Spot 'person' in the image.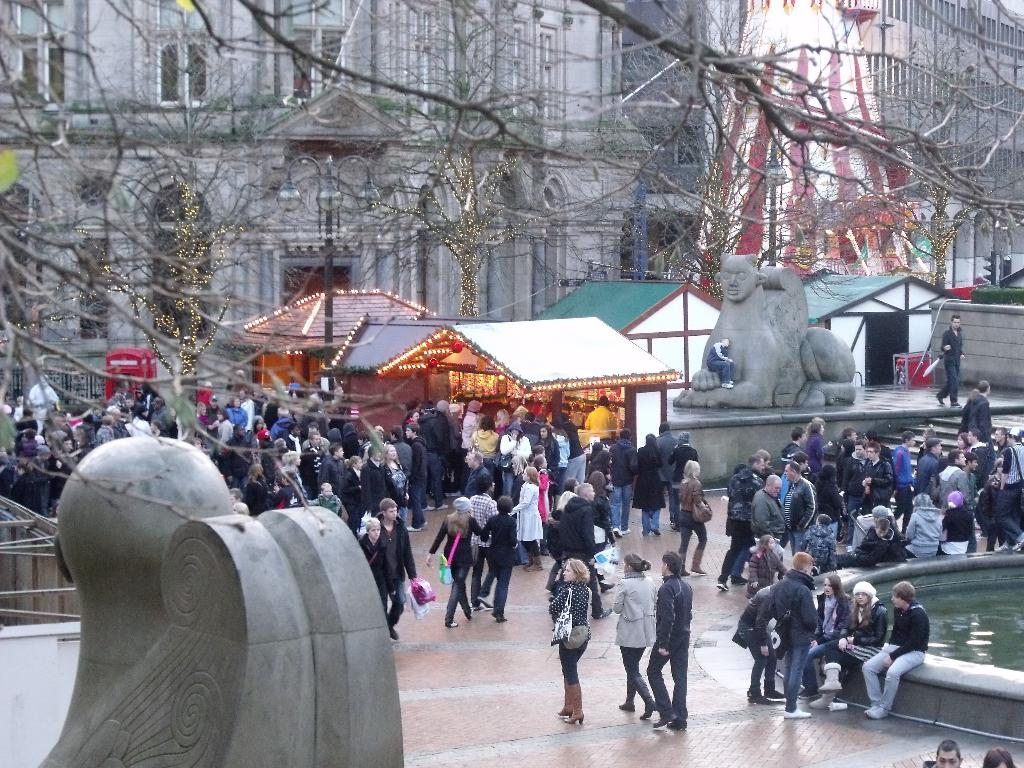
'person' found at 501,470,550,577.
